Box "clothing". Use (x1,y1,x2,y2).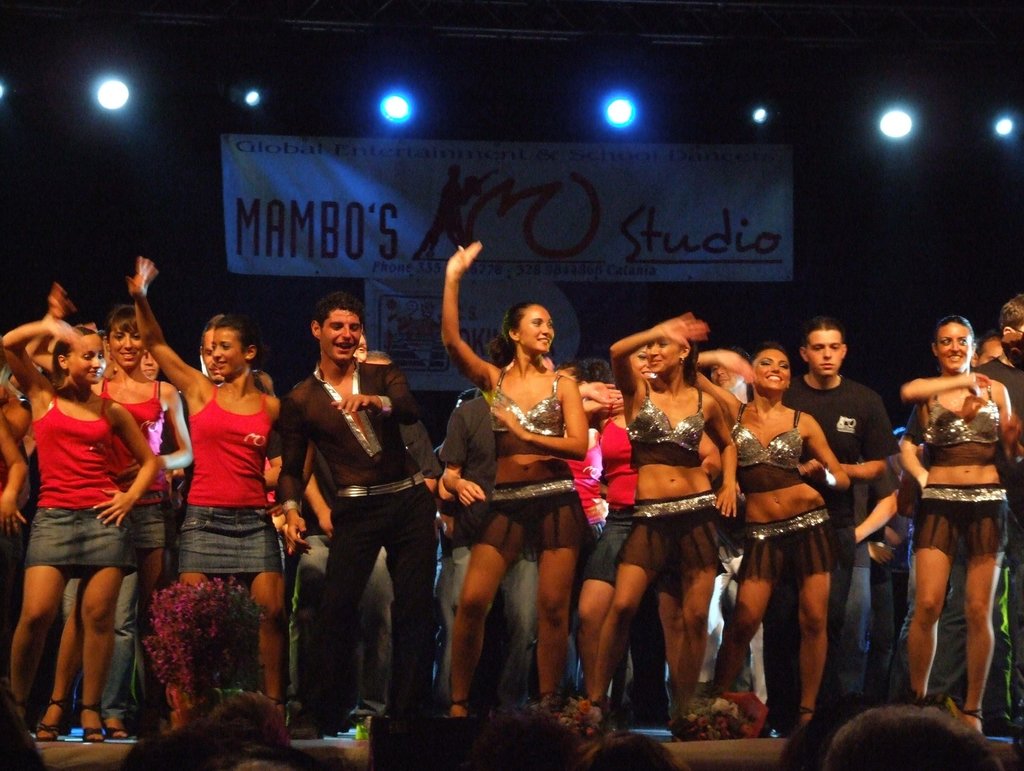
(477,353,614,556).
